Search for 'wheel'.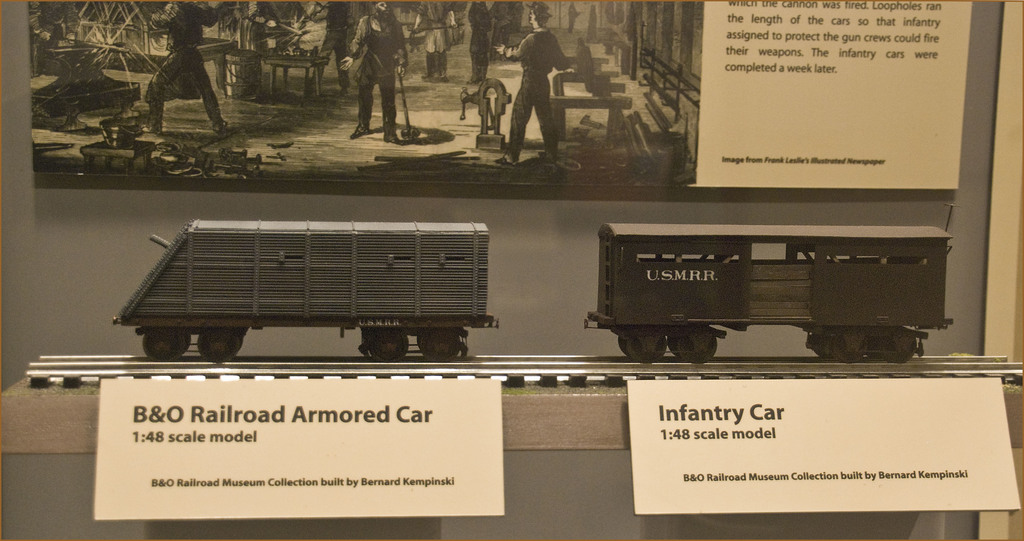
Found at Rect(193, 323, 238, 360).
